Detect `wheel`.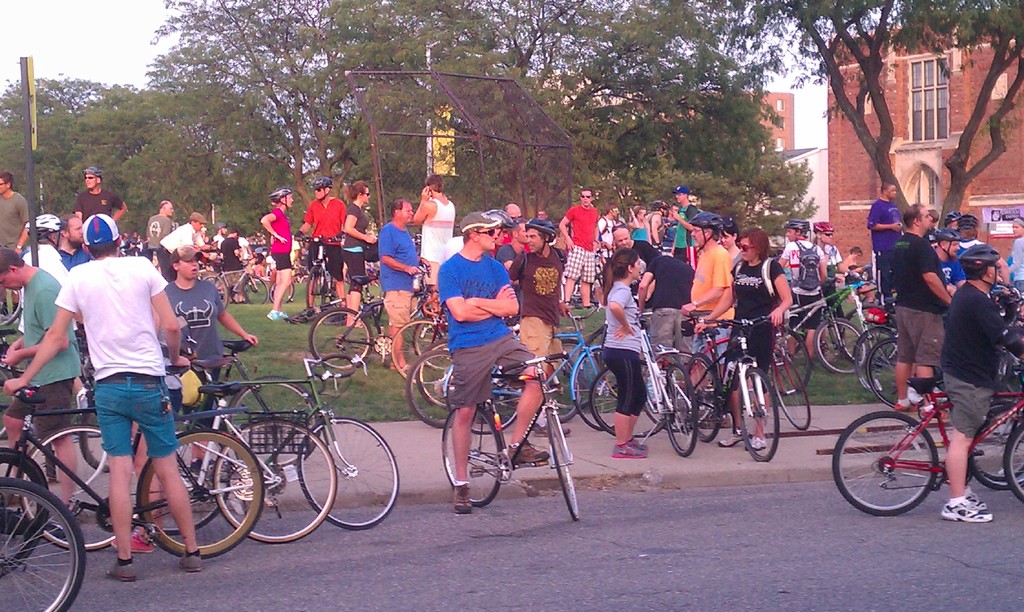
Detected at x1=968, y1=405, x2=1023, y2=488.
